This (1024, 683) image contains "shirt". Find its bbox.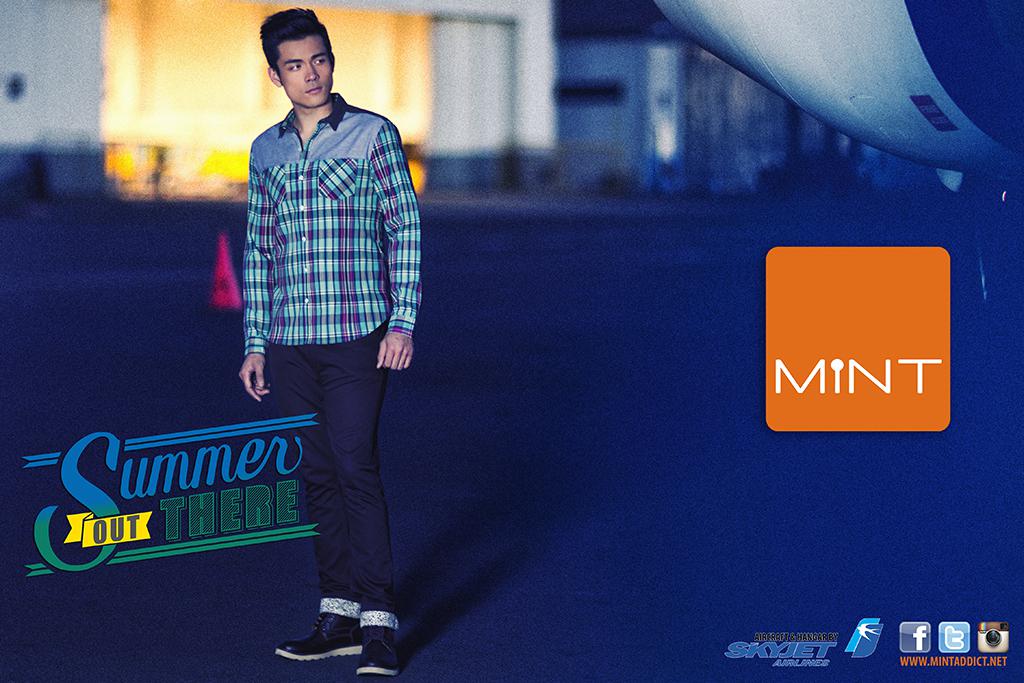
crop(241, 90, 423, 357).
